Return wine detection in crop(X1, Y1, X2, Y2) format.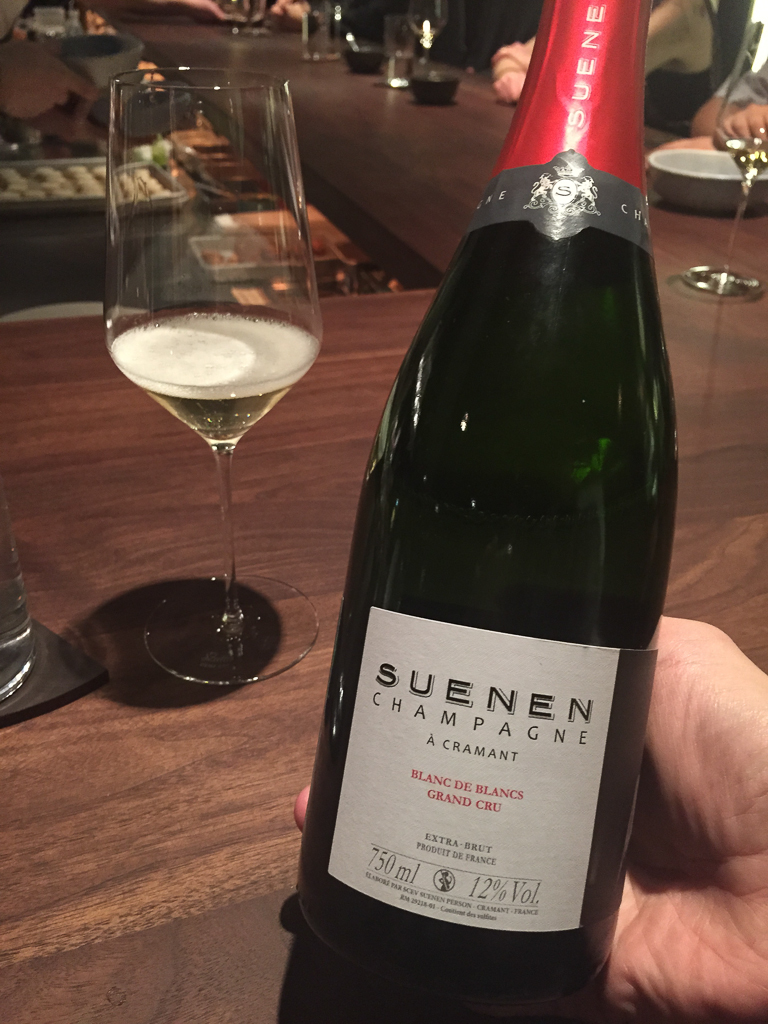
crop(408, 60, 465, 99).
